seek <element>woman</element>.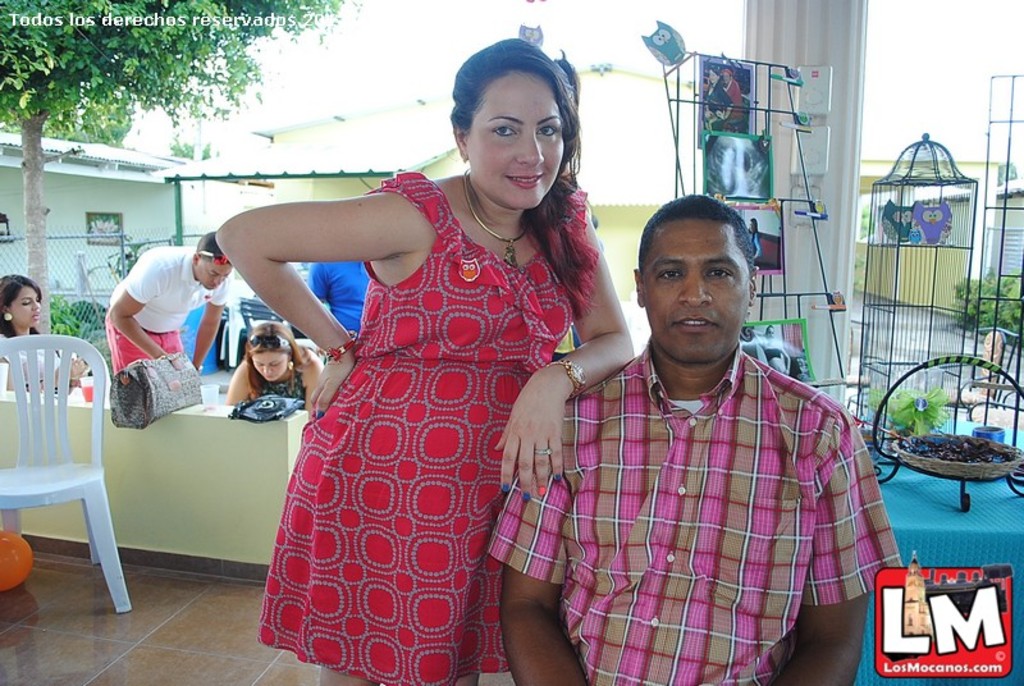
<bbox>214, 67, 630, 673</bbox>.
